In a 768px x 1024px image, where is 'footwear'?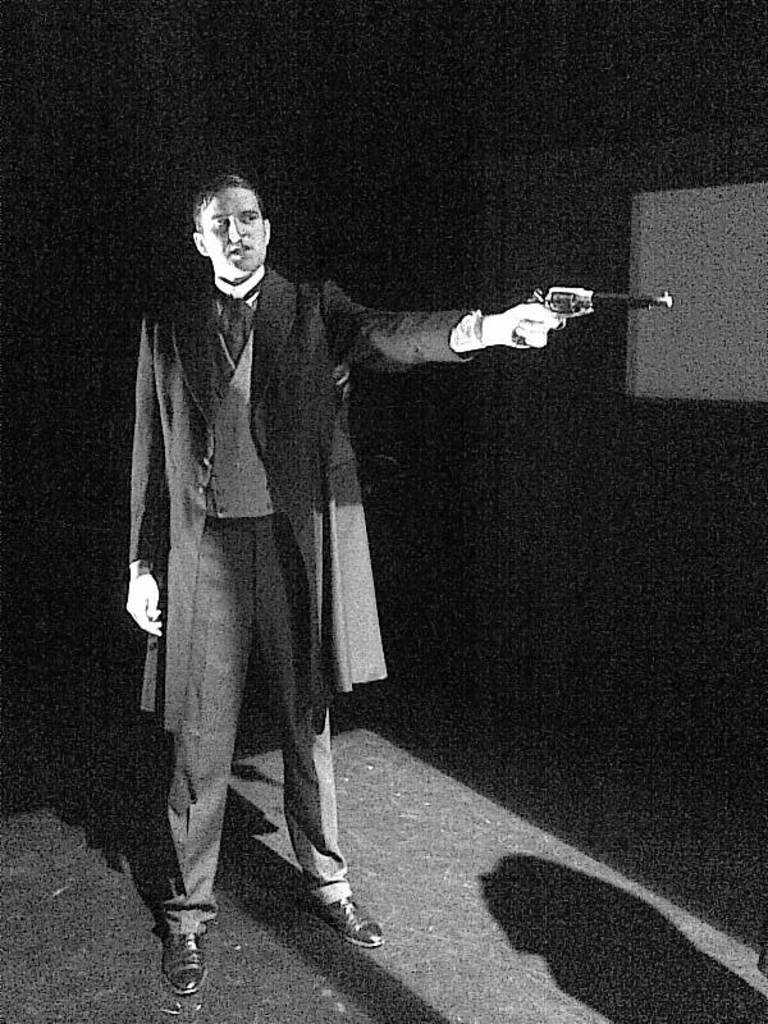
rect(302, 895, 385, 946).
